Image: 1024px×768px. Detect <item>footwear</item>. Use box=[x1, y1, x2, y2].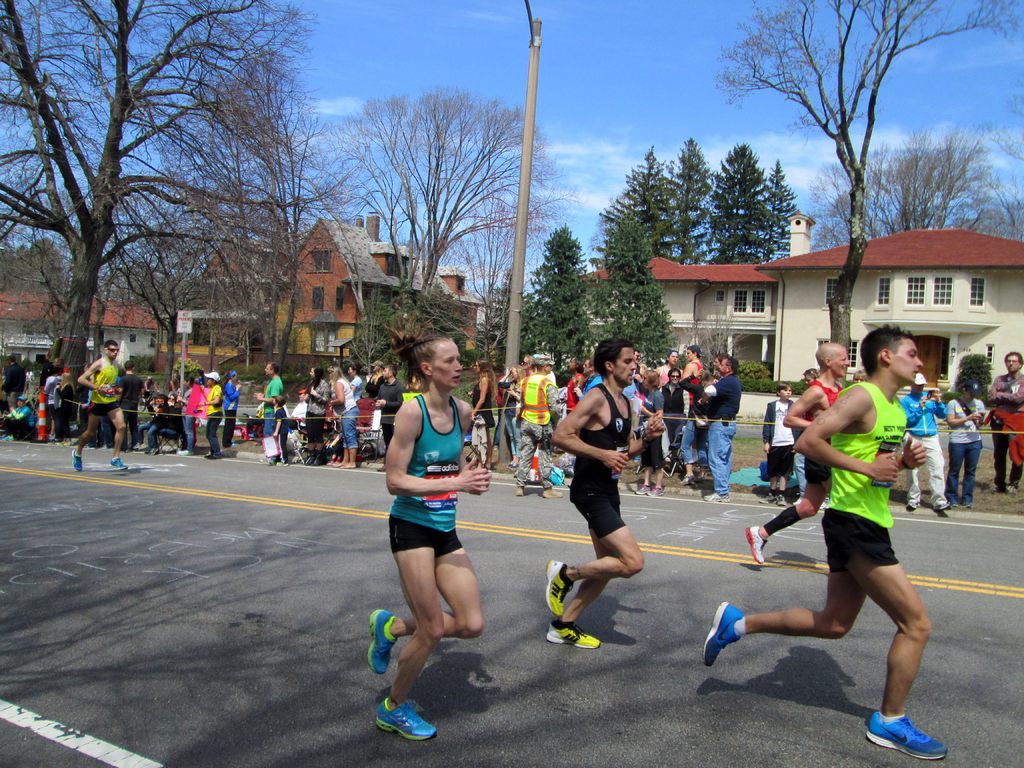
box=[1, 435, 16, 440].
